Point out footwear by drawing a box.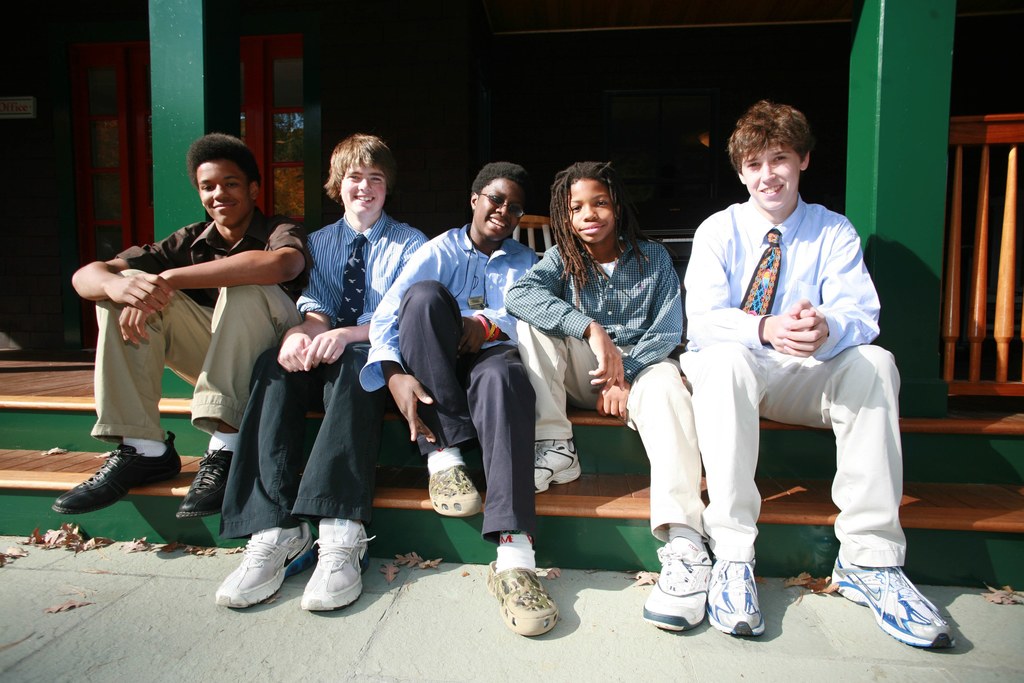
box(209, 523, 318, 614).
